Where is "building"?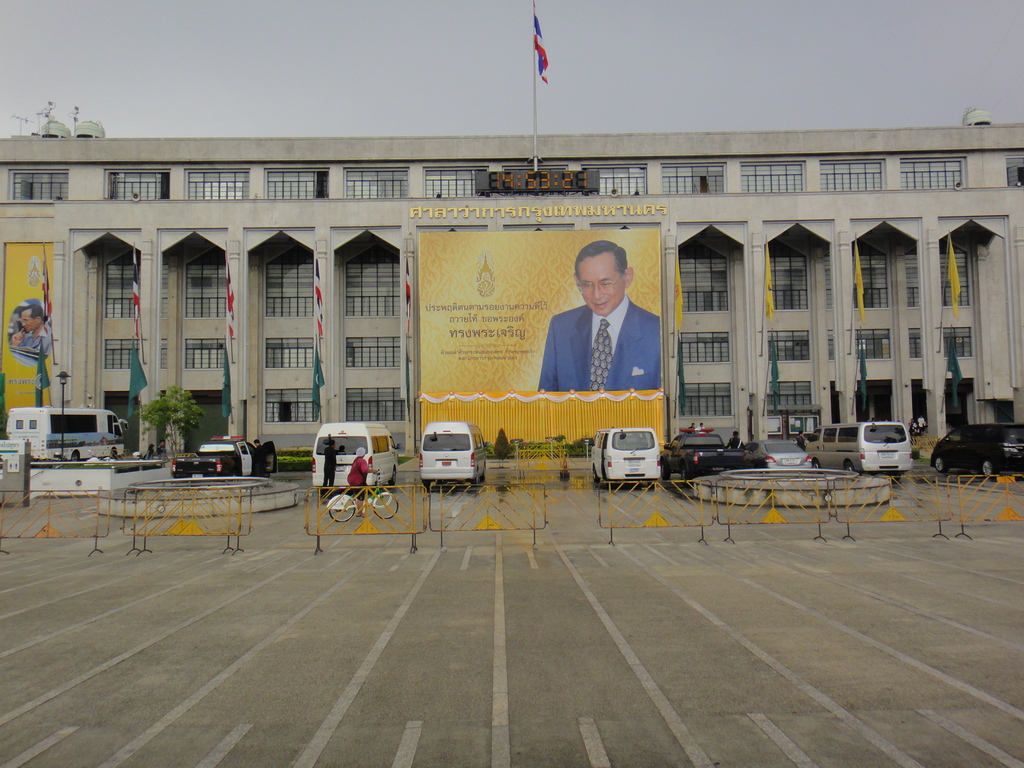
x1=0, y1=122, x2=1023, y2=457.
